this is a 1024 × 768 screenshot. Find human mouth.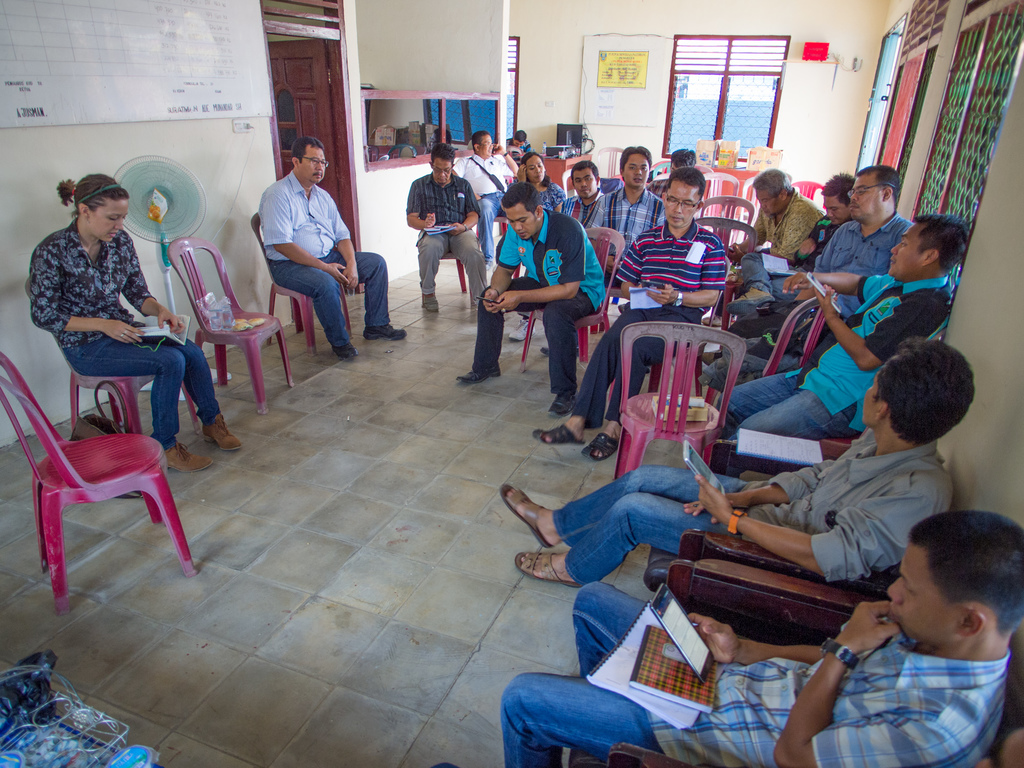
Bounding box: box(107, 232, 116, 242).
